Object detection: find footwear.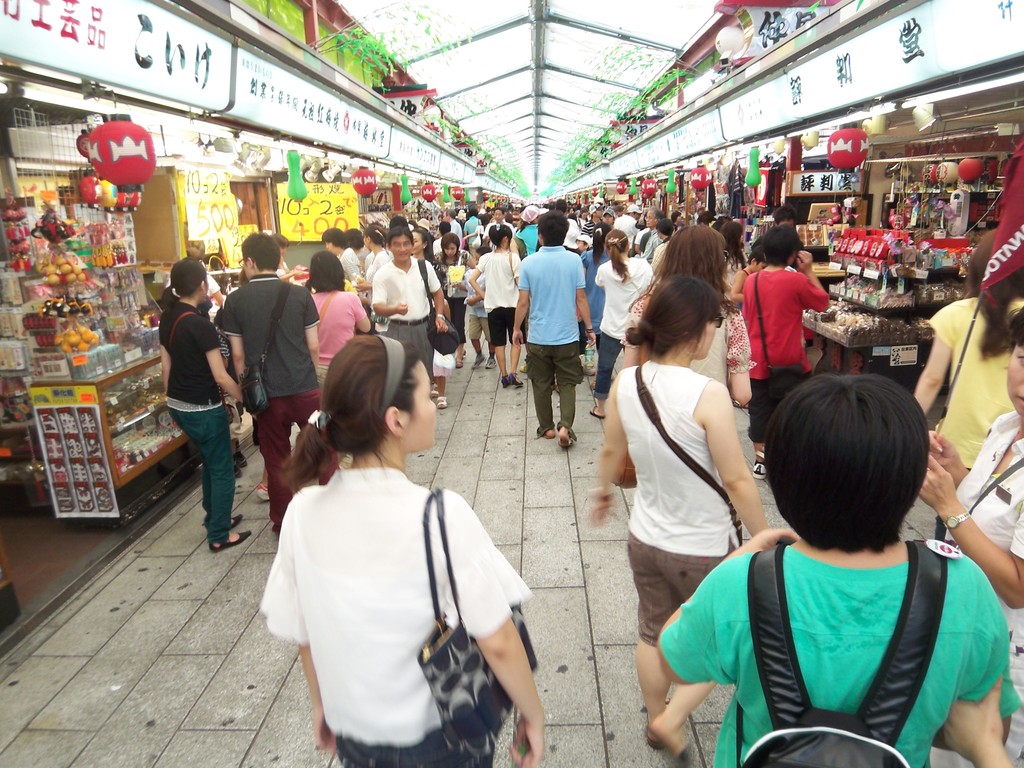
bbox=[559, 433, 578, 448].
